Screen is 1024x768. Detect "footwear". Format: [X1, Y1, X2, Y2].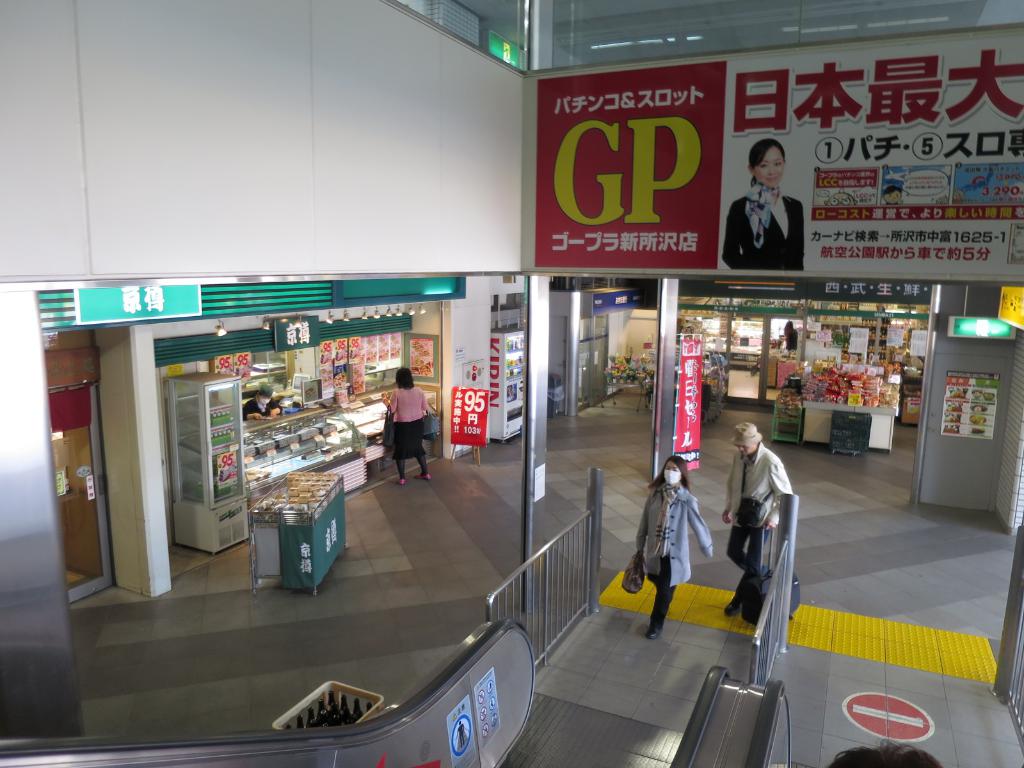
[412, 472, 435, 479].
